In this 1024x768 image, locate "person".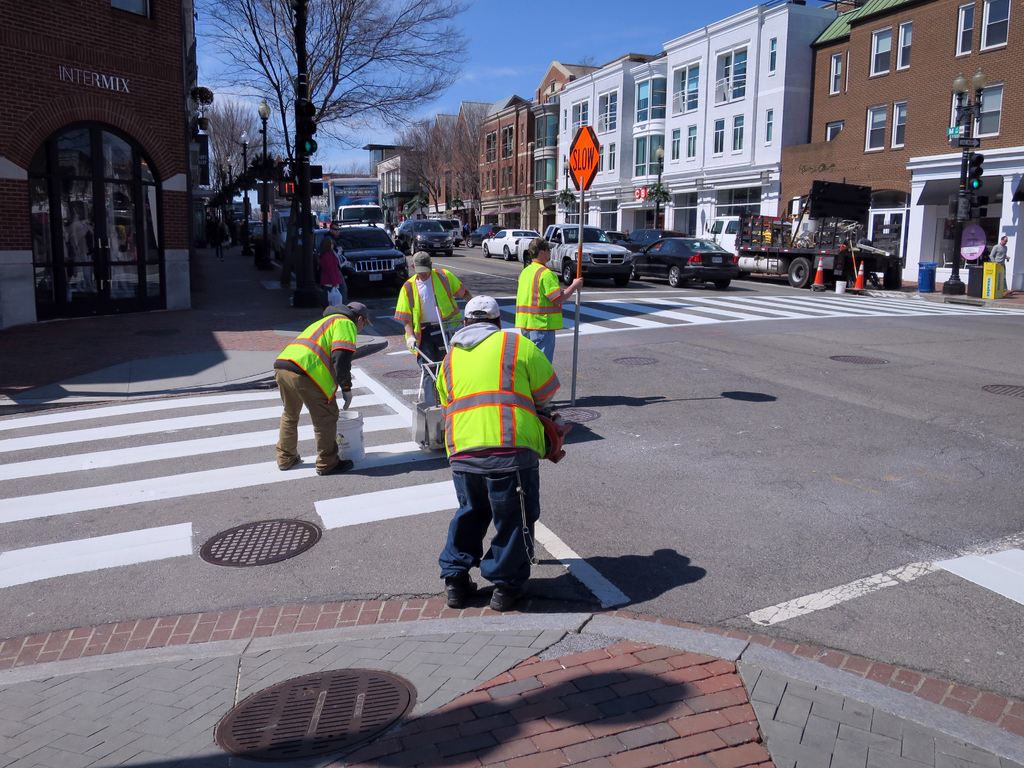
Bounding box: 435, 294, 561, 611.
